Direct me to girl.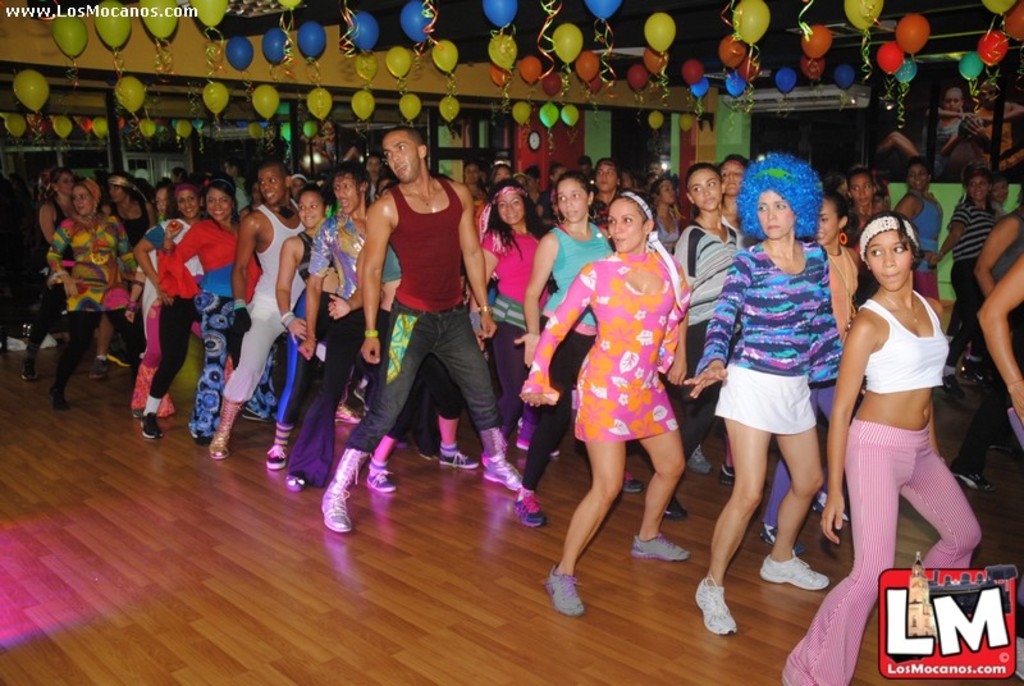
Direction: x1=134, y1=178, x2=207, y2=419.
